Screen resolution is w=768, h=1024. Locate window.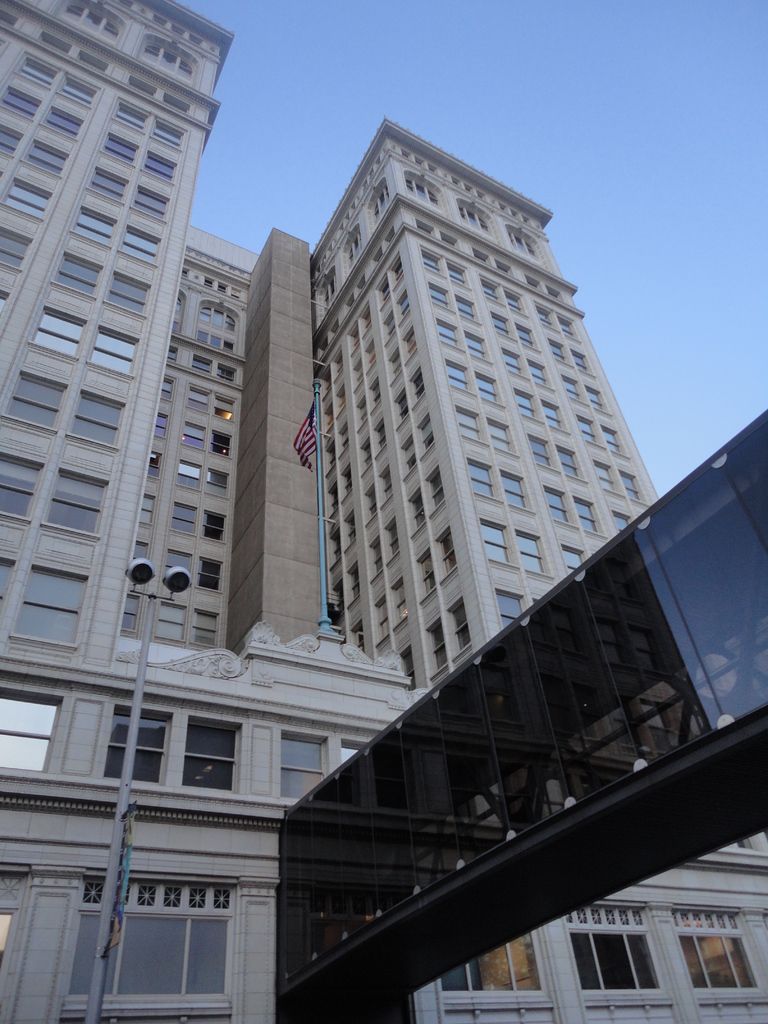
[left=501, top=469, right=532, bottom=511].
